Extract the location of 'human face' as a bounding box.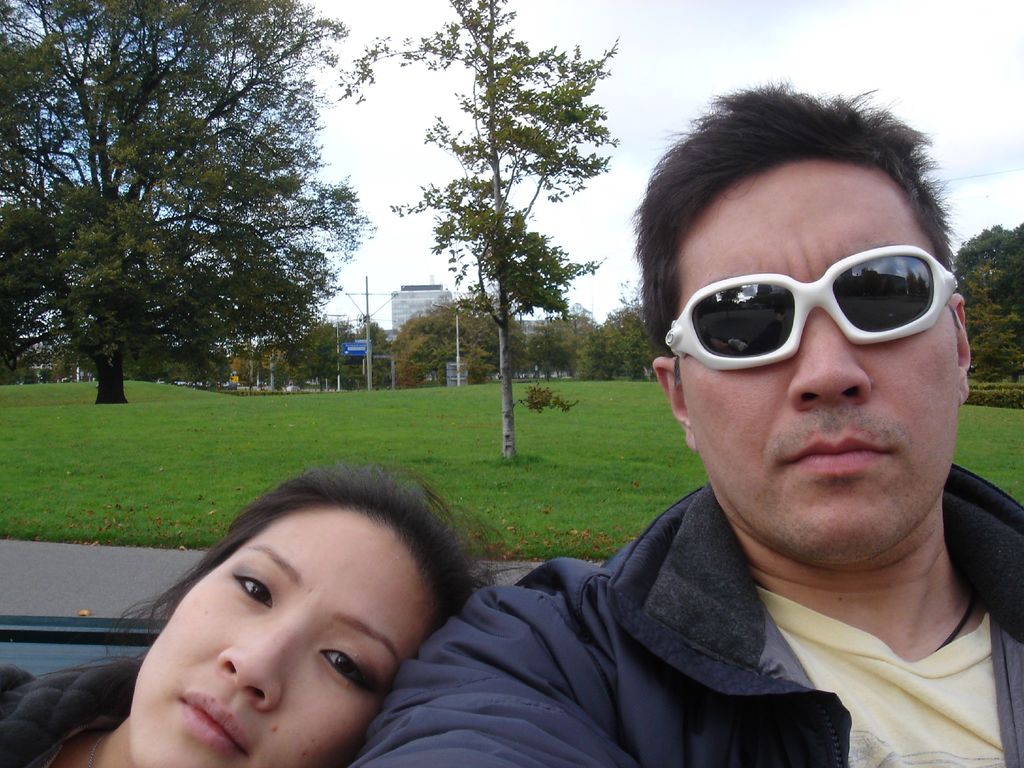
bbox=(142, 486, 439, 767).
